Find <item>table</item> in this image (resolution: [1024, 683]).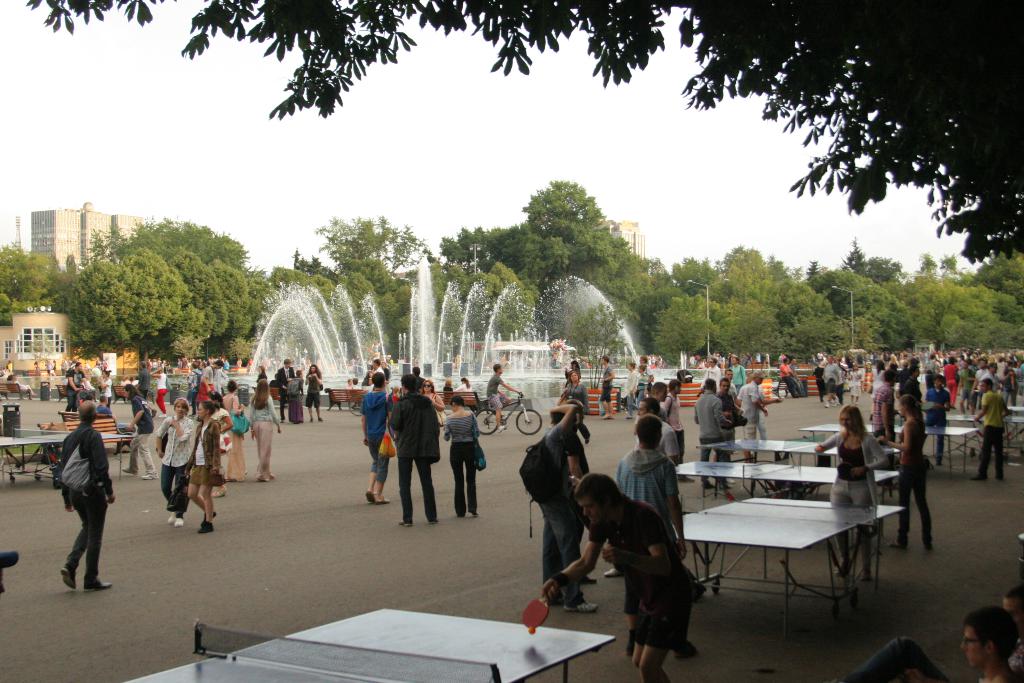
x1=953, y1=400, x2=1023, y2=472.
